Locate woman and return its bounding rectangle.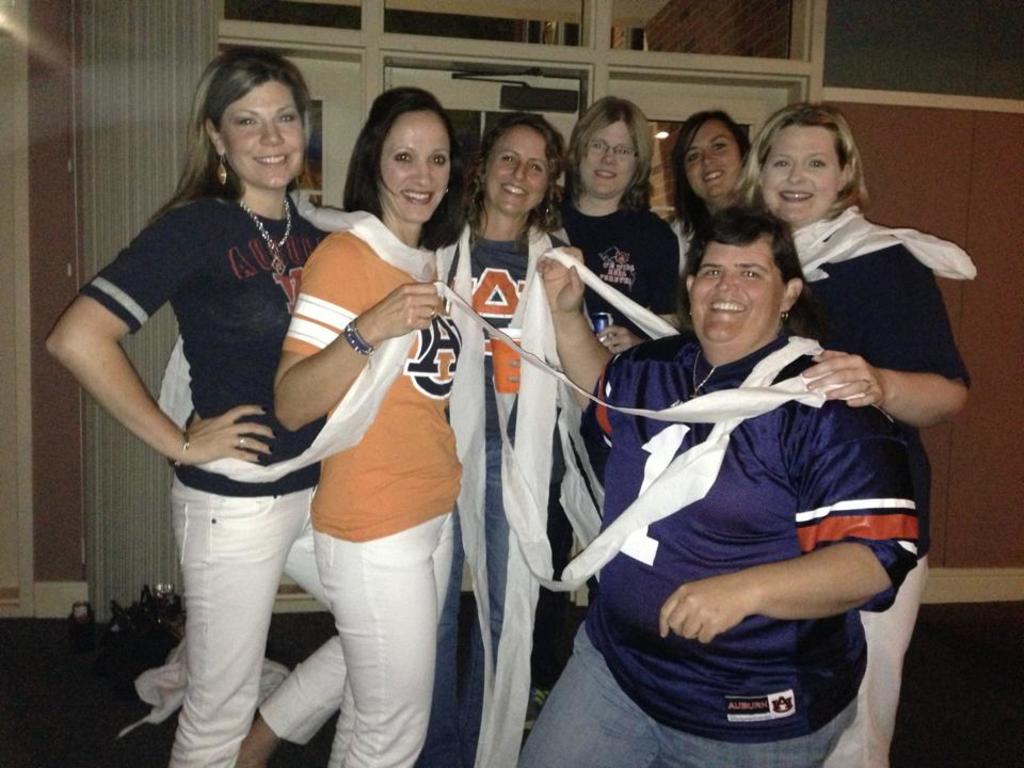
{"x1": 268, "y1": 85, "x2": 473, "y2": 767}.
